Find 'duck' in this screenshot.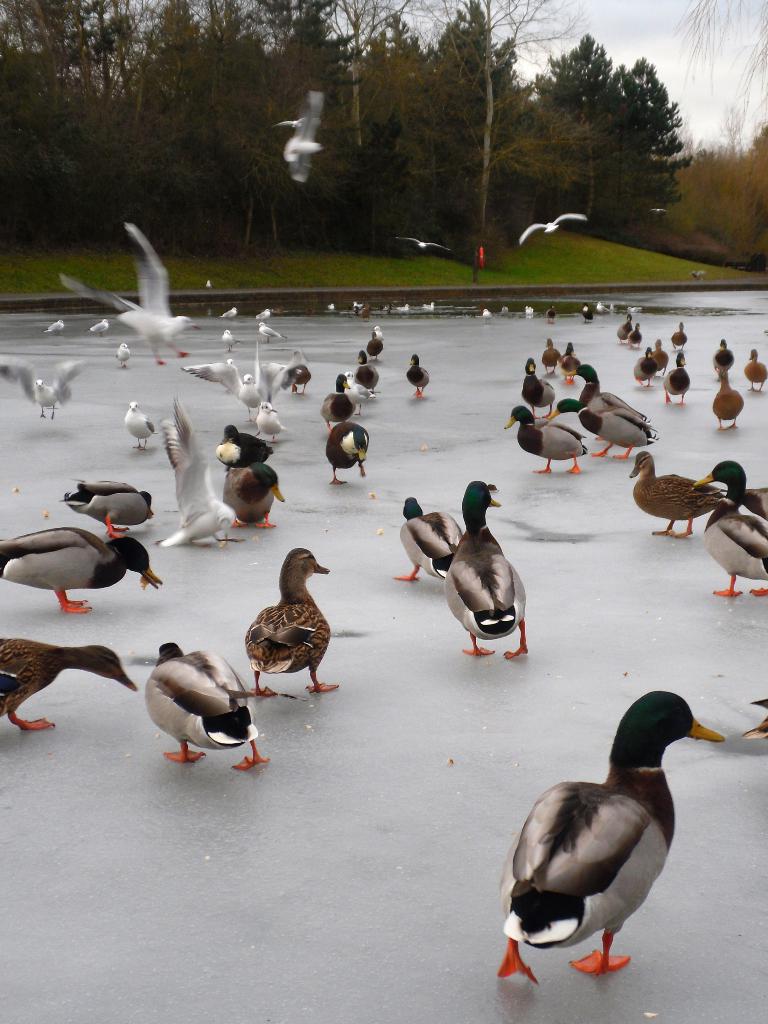
The bounding box for 'duck' is BBox(327, 424, 375, 492).
